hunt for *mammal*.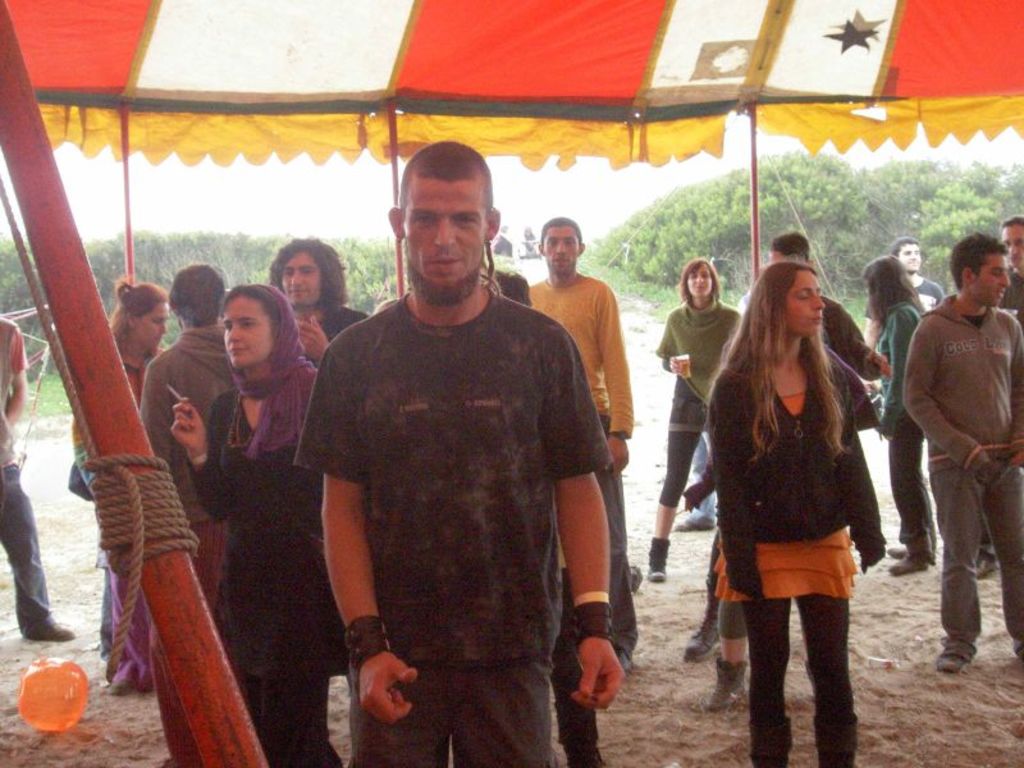
Hunted down at Rect(0, 316, 73, 637).
